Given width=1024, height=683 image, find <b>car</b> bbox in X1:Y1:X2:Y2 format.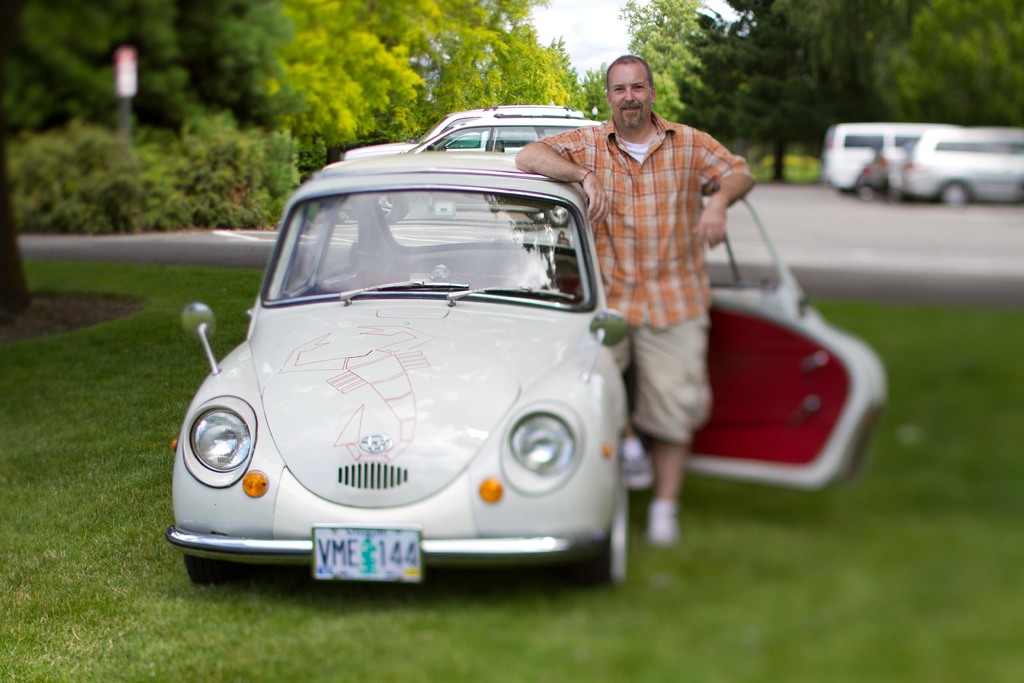
168:170:892:587.
